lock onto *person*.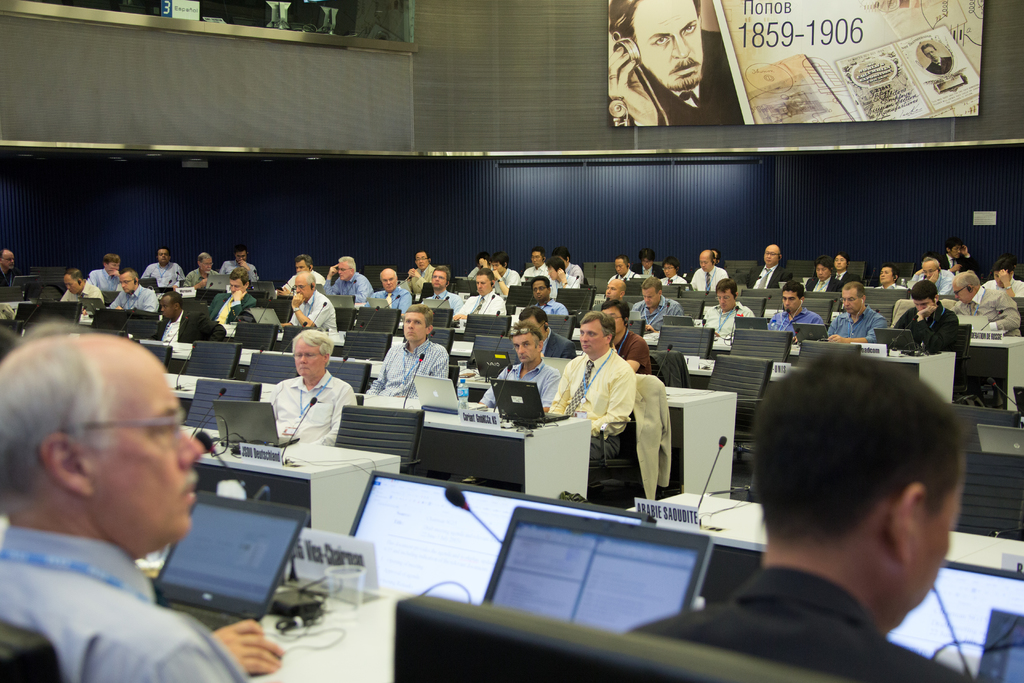
Locked: rect(892, 283, 956, 350).
